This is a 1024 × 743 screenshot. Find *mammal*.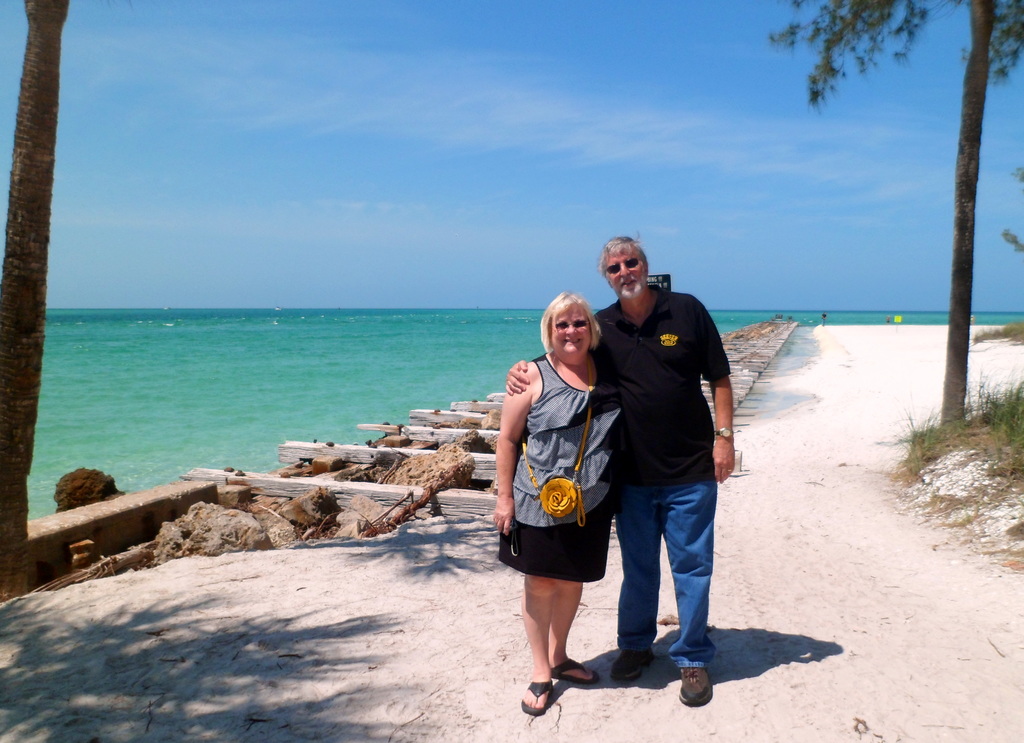
Bounding box: 599,254,728,707.
